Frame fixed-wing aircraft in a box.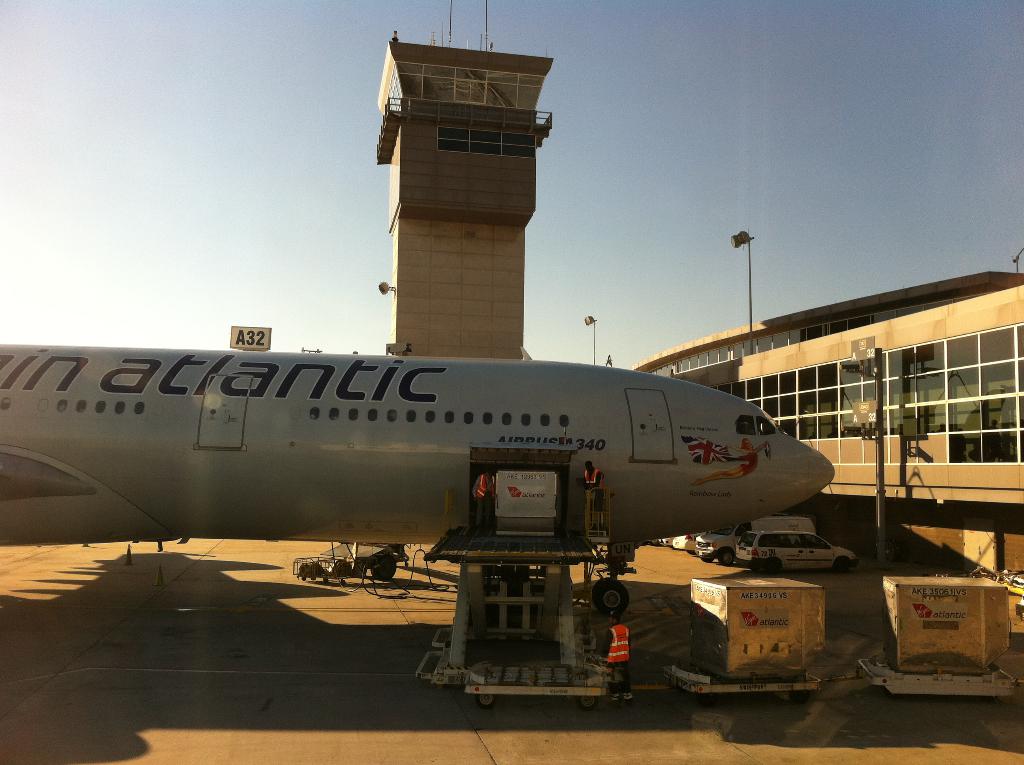
<bbox>3, 337, 830, 618</bbox>.
